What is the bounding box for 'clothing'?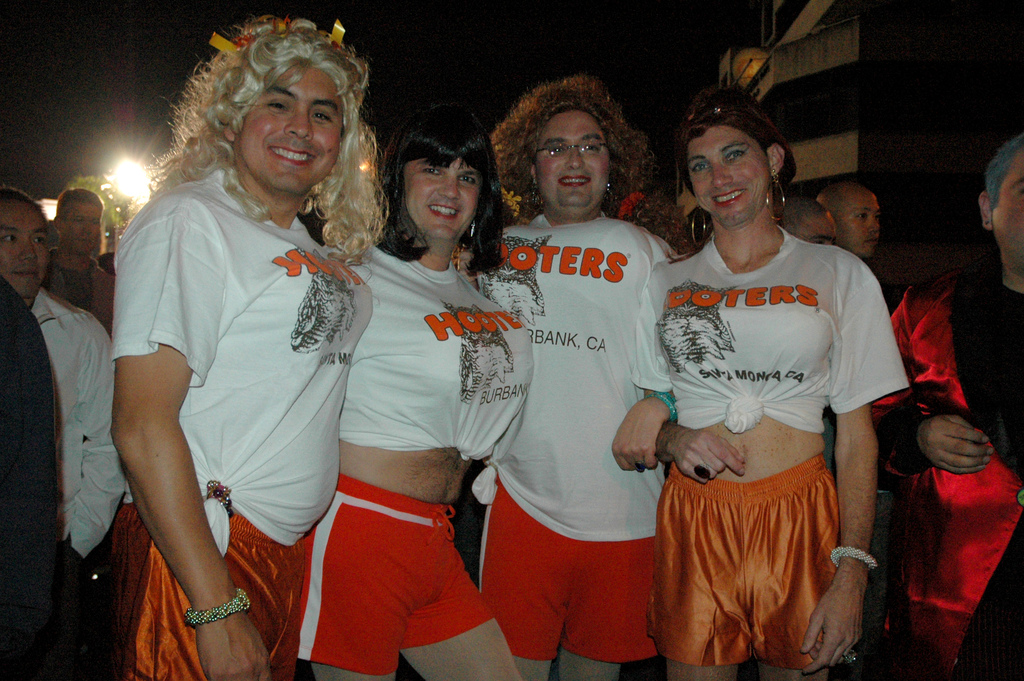
x1=17, y1=292, x2=125, y2=674.
